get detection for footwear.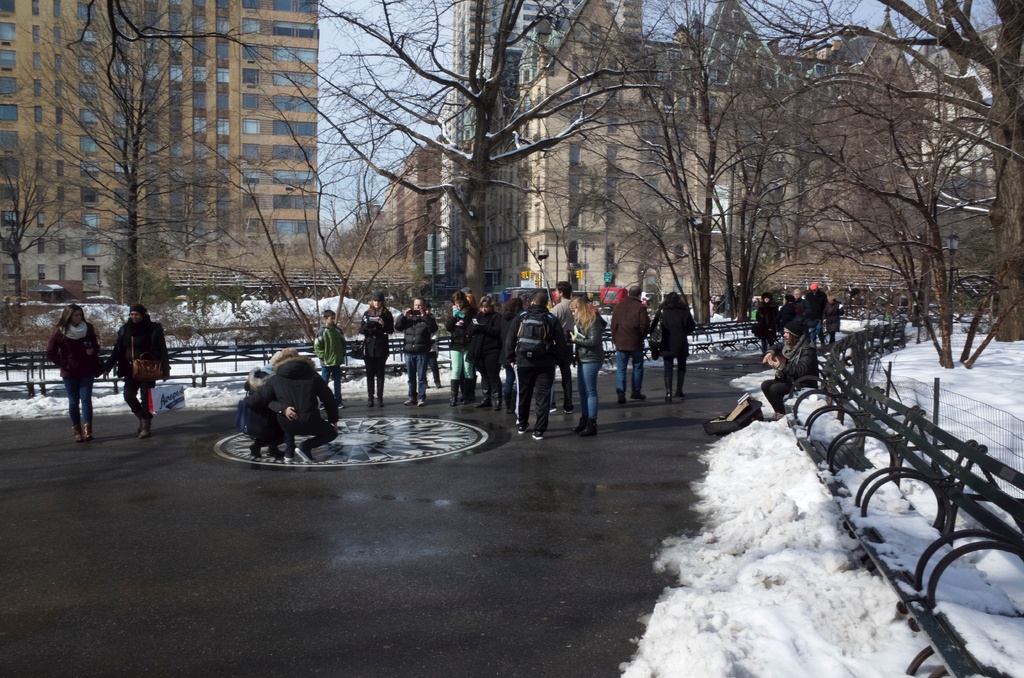
Detection: Rect(570, 413, 586, 434).
